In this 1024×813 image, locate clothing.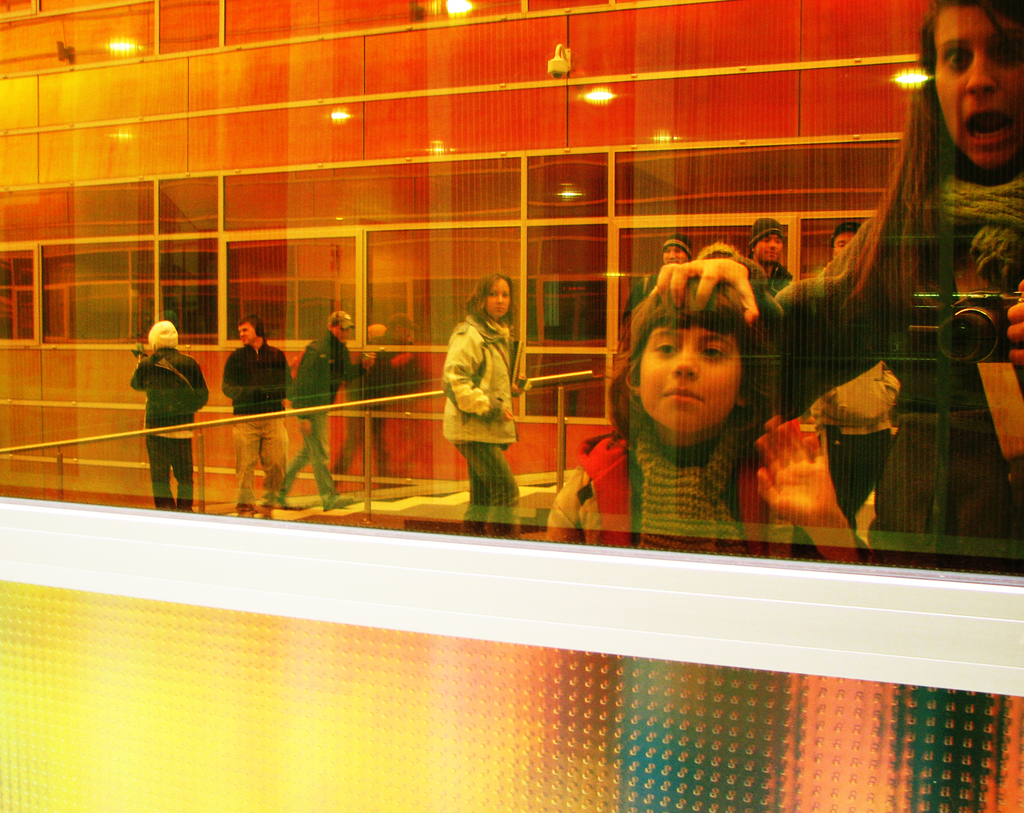
Bounding box: <bbox>144, 431, 194, 506</bbox>.
